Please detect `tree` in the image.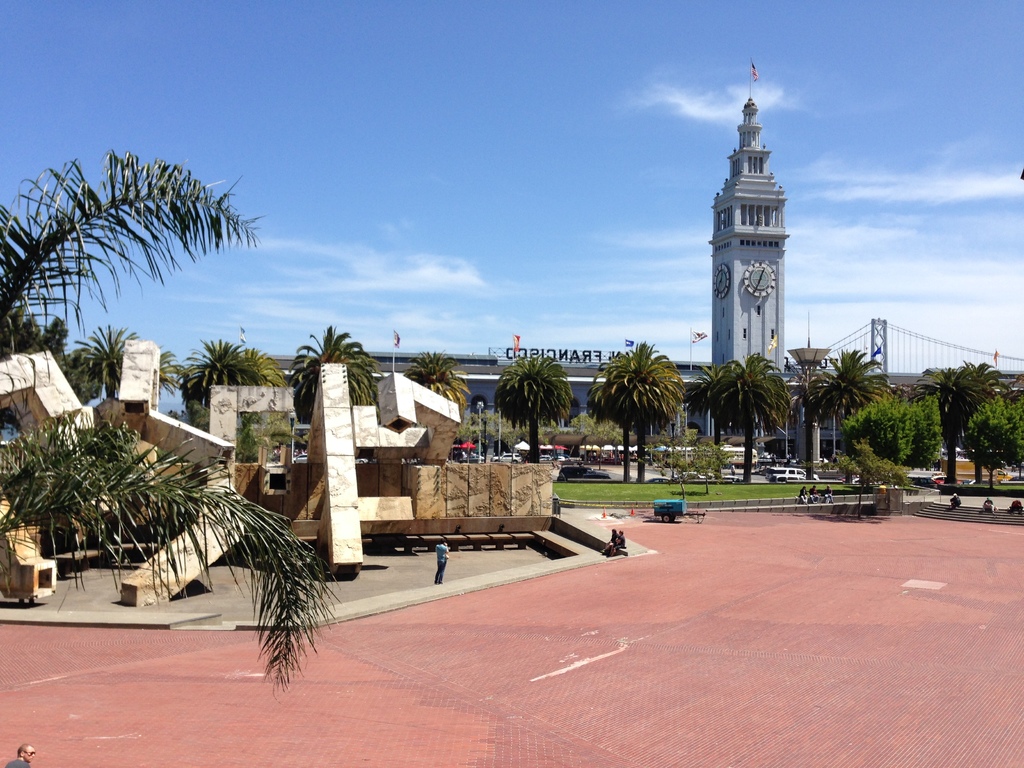
locate(957, 380, 1017, 474).
